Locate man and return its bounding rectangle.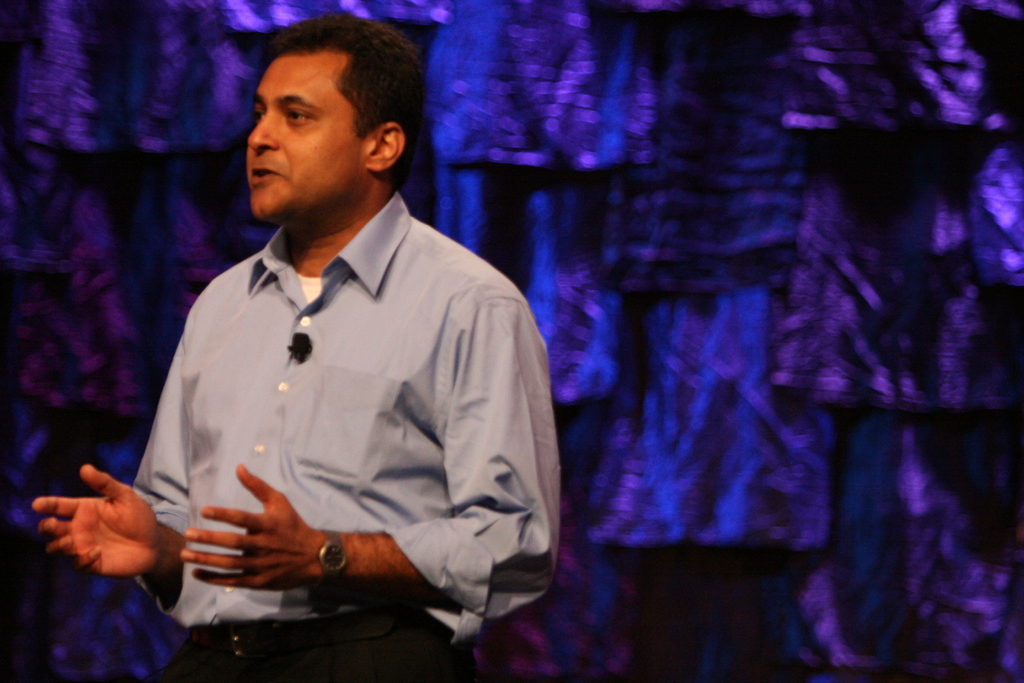
31 11 563 682.
